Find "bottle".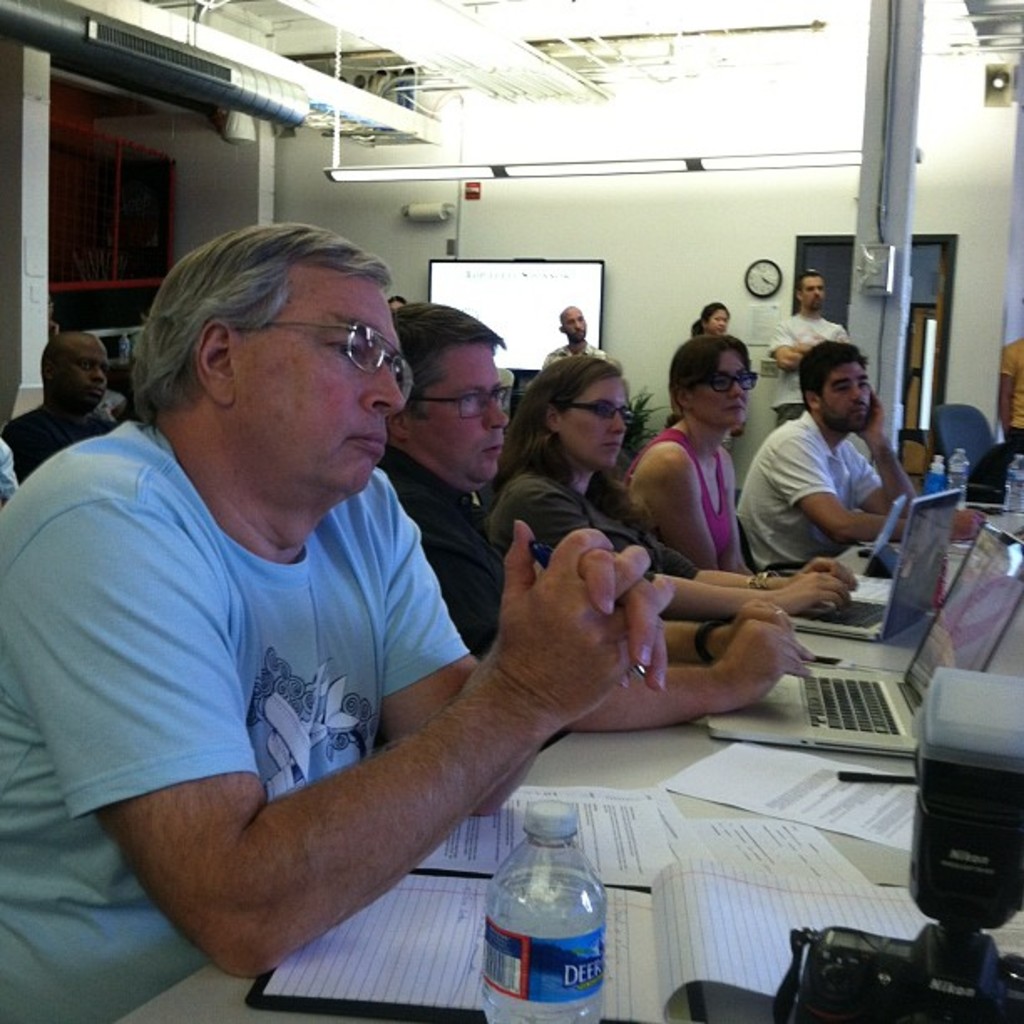
x1=1007, y1=453, x2=1022, y2=514.
